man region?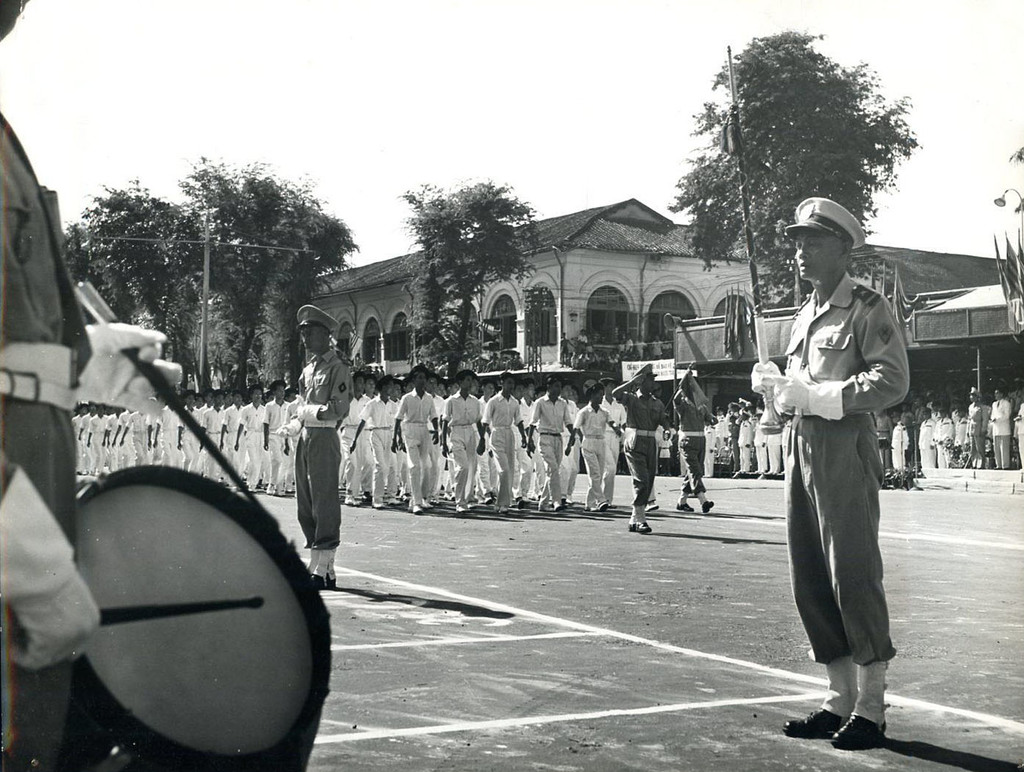
[605,365,675,537]
